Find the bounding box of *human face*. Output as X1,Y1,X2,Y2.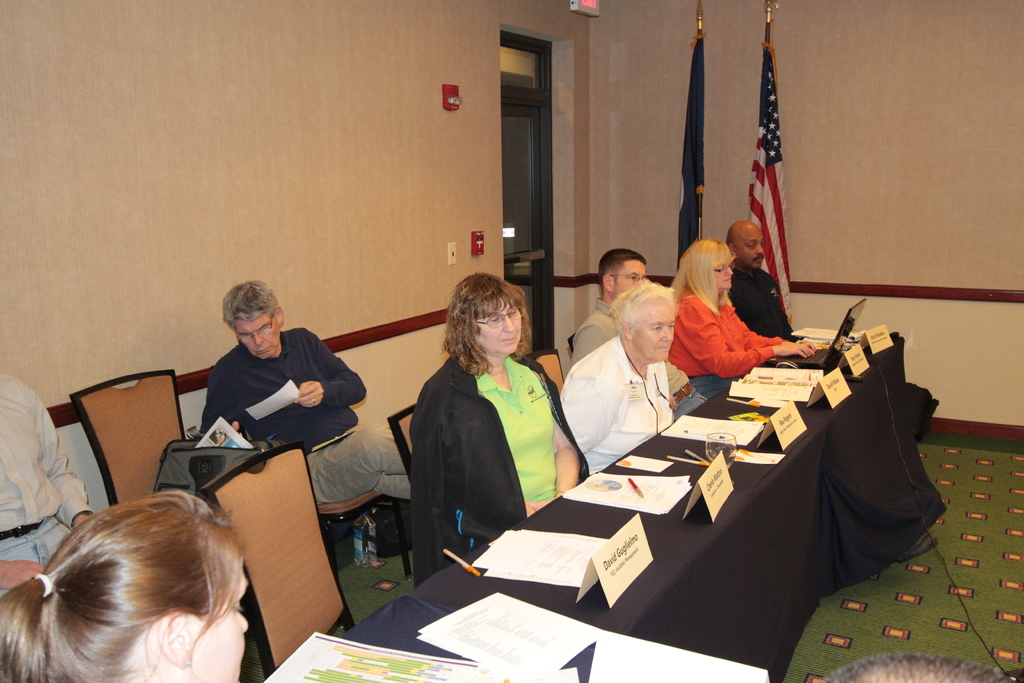
614,259,645,299.
